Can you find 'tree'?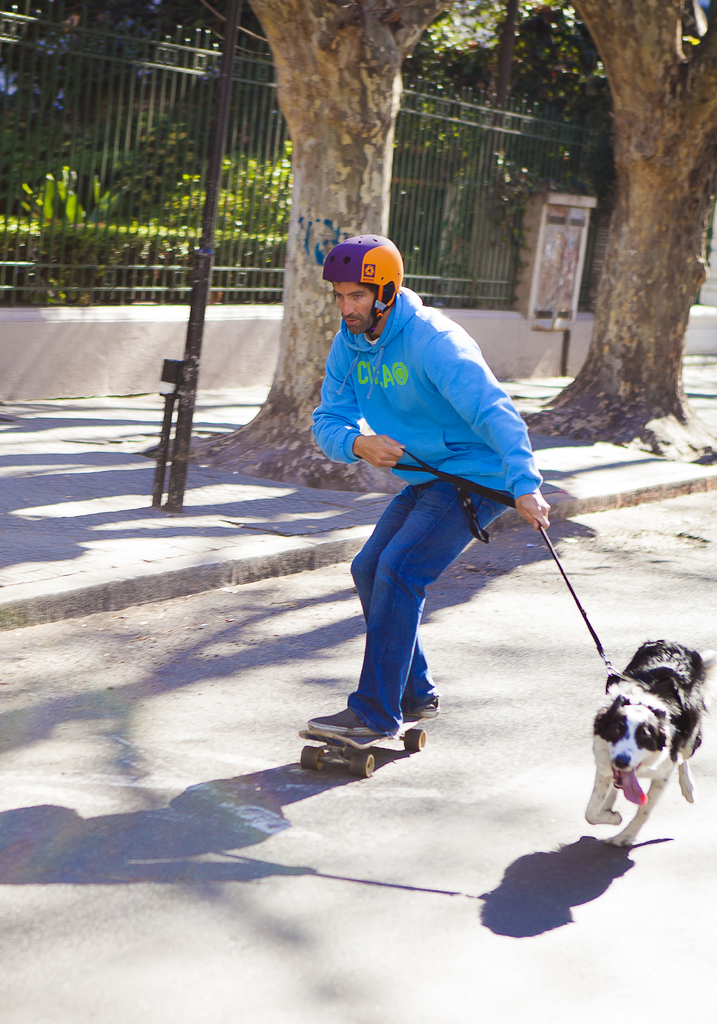
Yes, bounding box: BBox(125, 0, 467, 488).
